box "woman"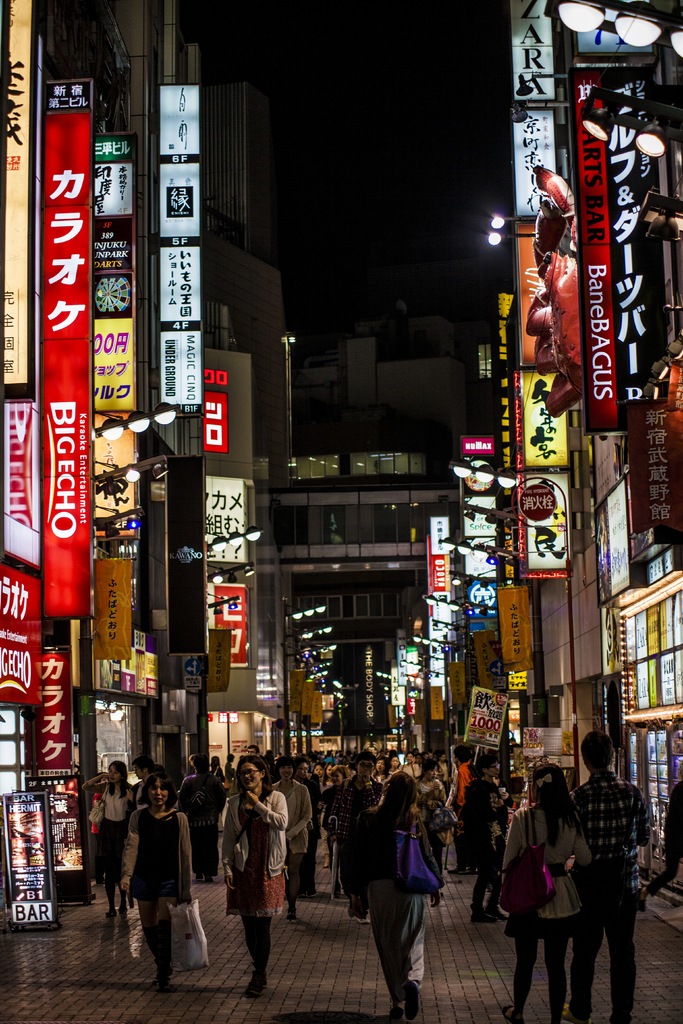
(x1=458, y1=756, x2=506, y2=924)
